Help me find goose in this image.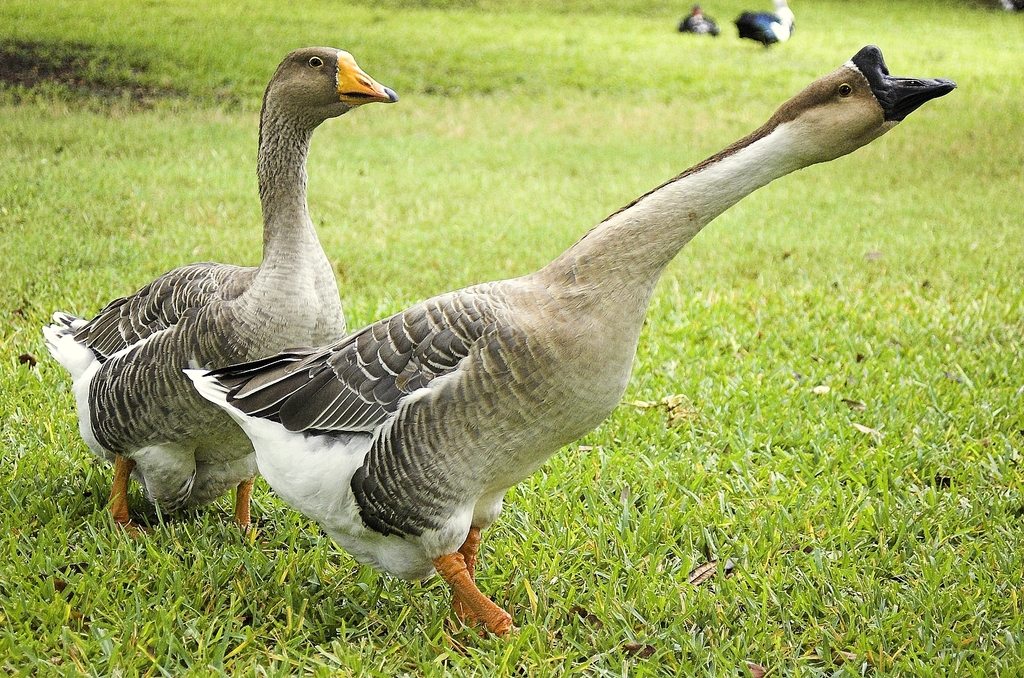
Found it: left=181, top=47, right=963, bottom=636.
